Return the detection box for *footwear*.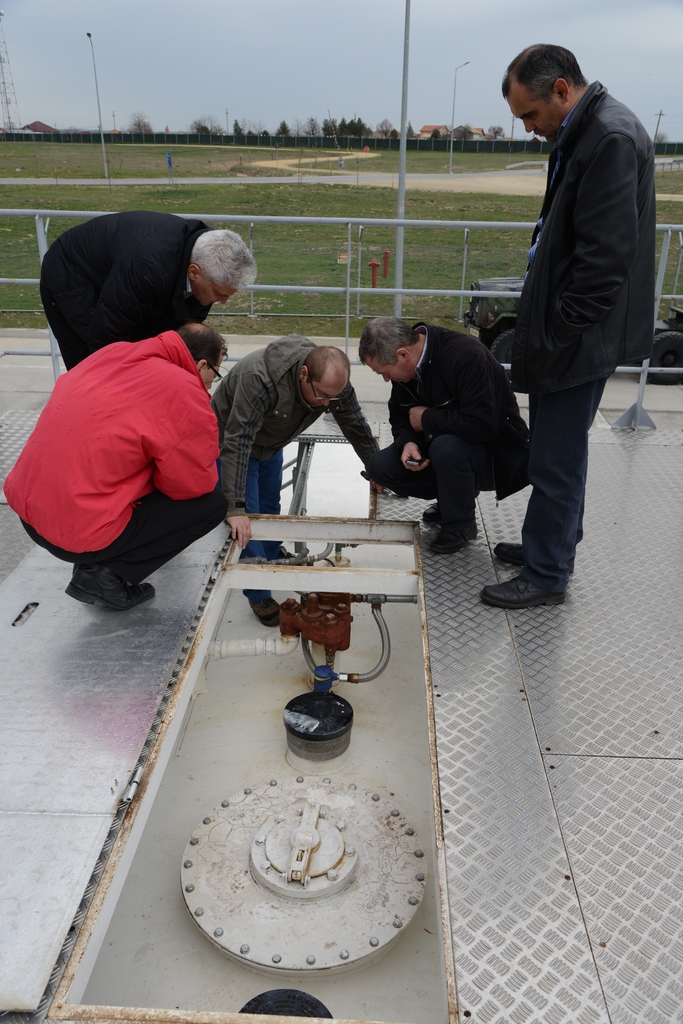
crop(431, 524, 463, 554).
